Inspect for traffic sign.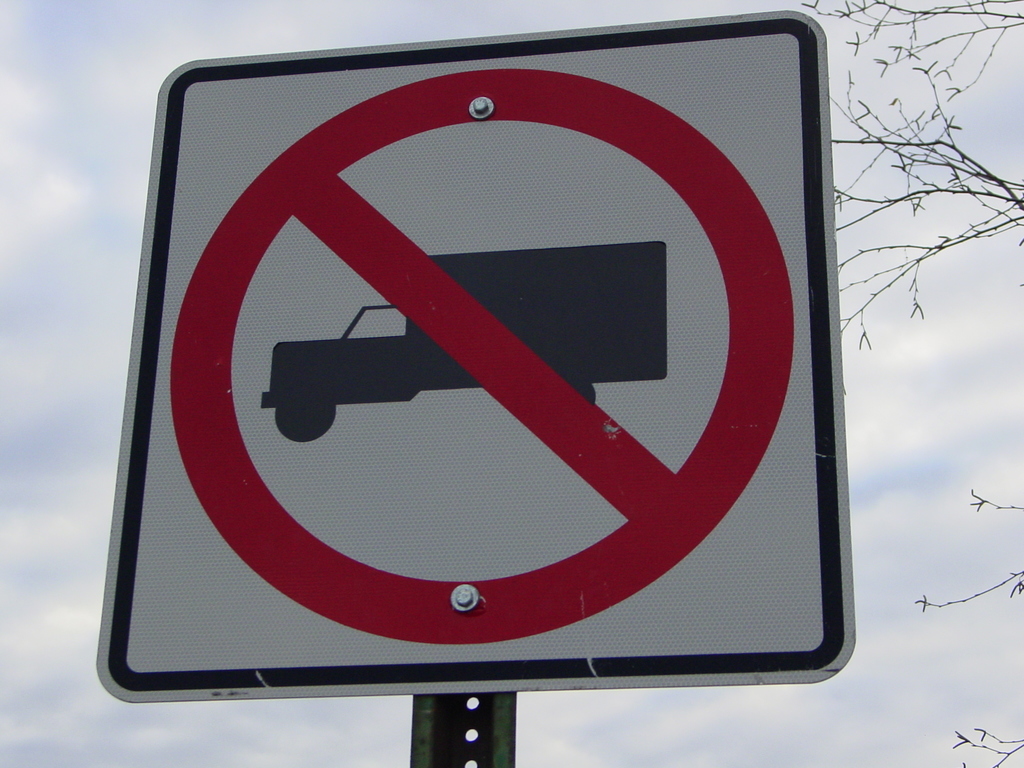
Inspection: [x1=111, y1=23, x2=845, y2=713].
